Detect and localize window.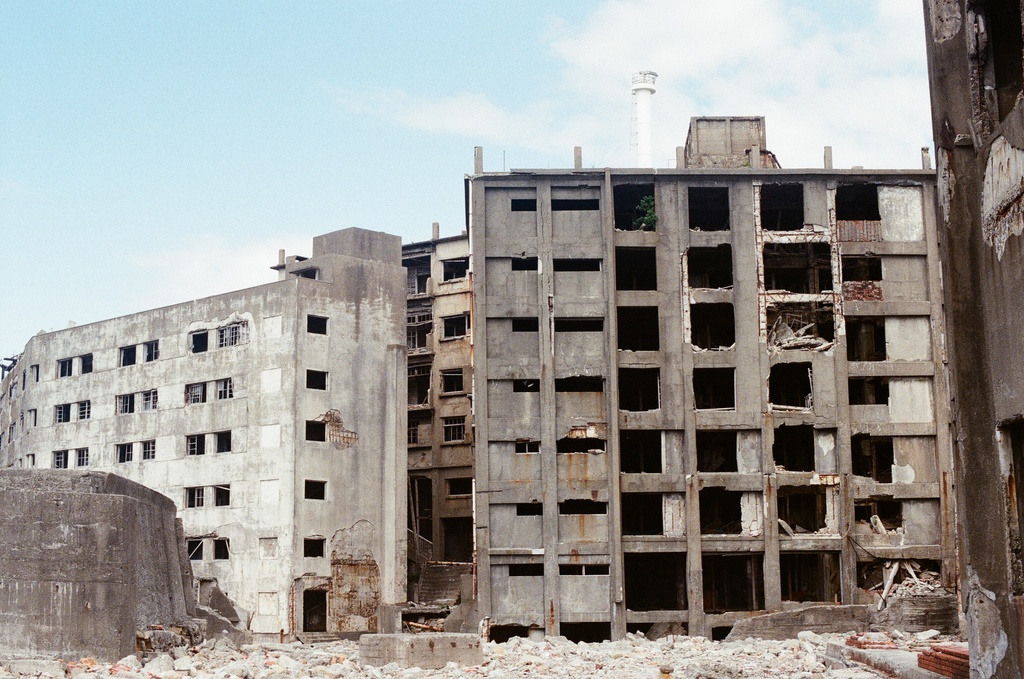
Localized at detection(50, 450, 67, 468).
